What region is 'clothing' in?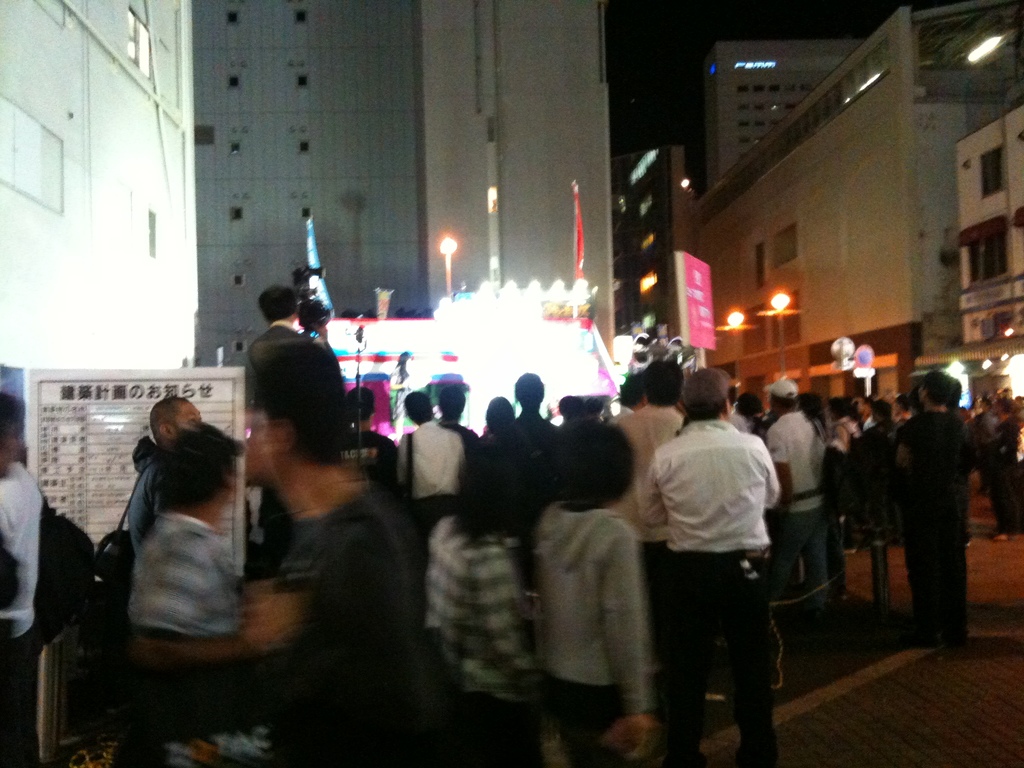
(left=396, top=418, right=470, bottom=522).
